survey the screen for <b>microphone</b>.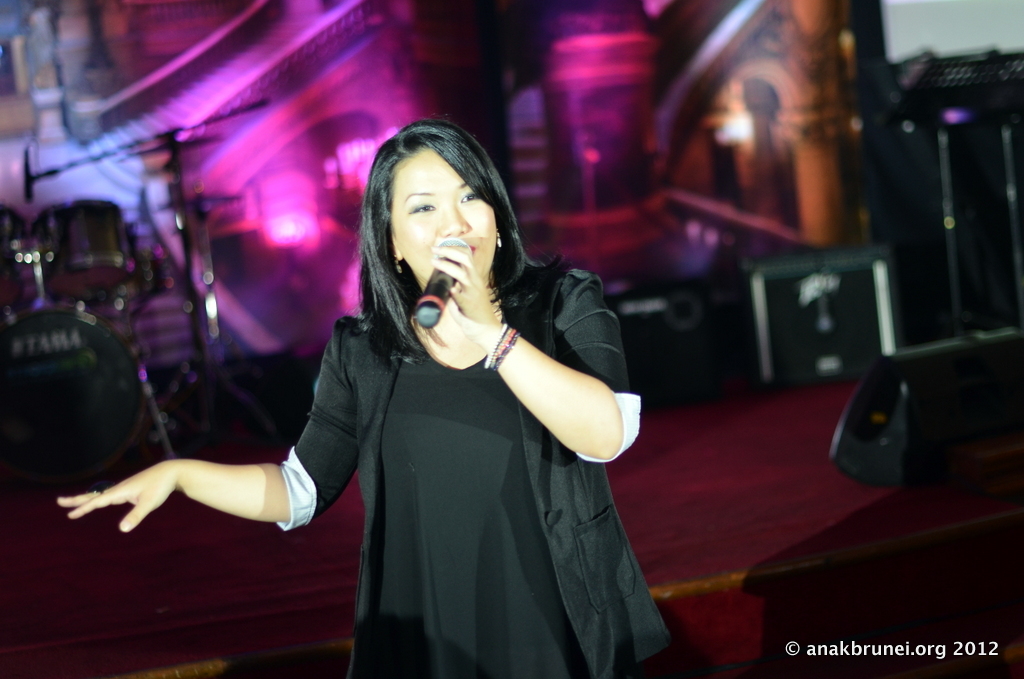
Survey found: 412:234:472:328.
